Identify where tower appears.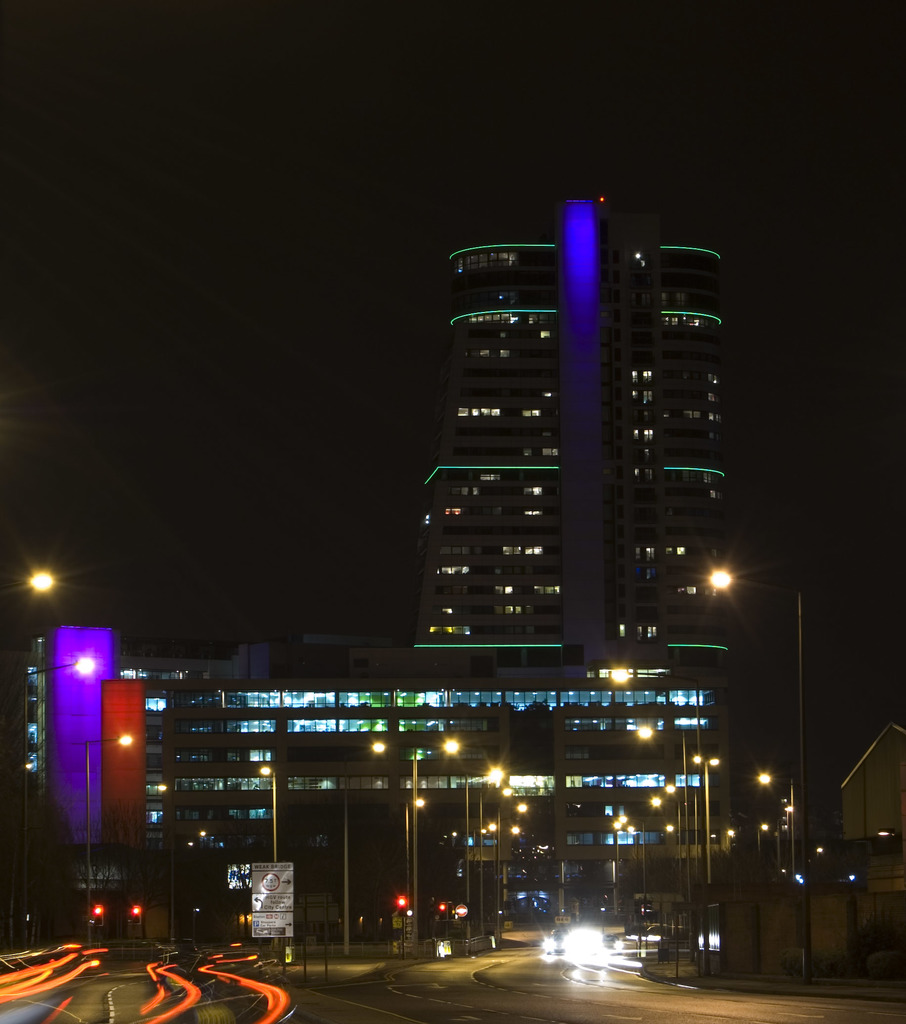
Appears at rect(370, 198, 766, 740).
